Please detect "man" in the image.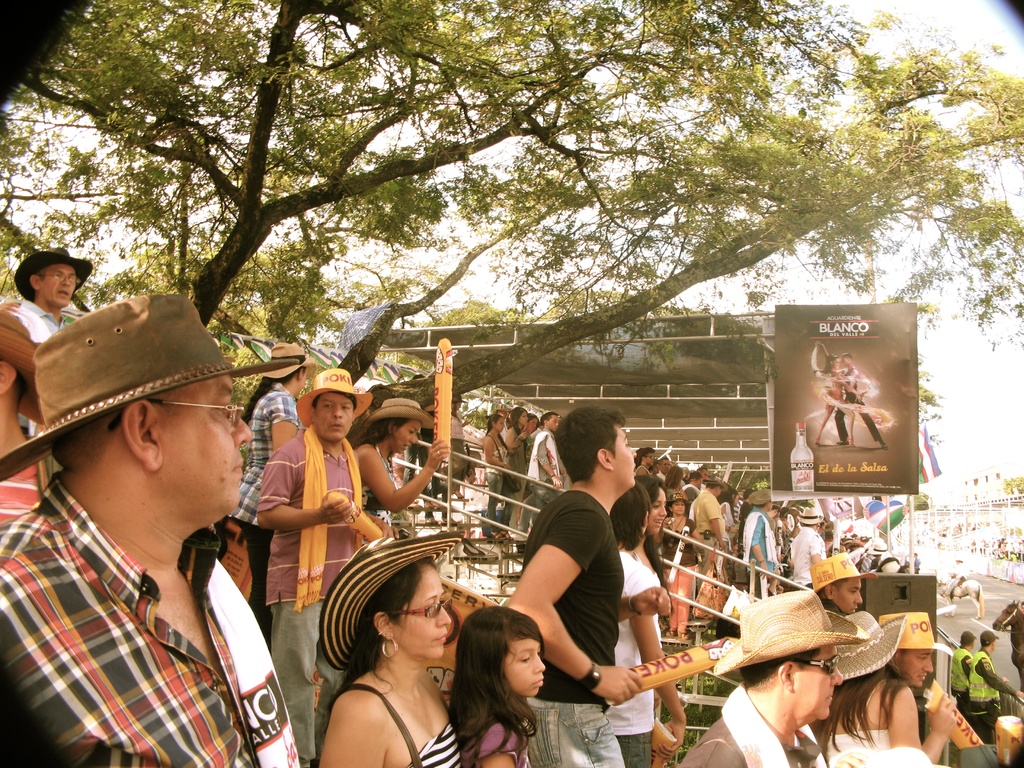
pyautogui.locateOnScreen(11, 246, 93, 437).
